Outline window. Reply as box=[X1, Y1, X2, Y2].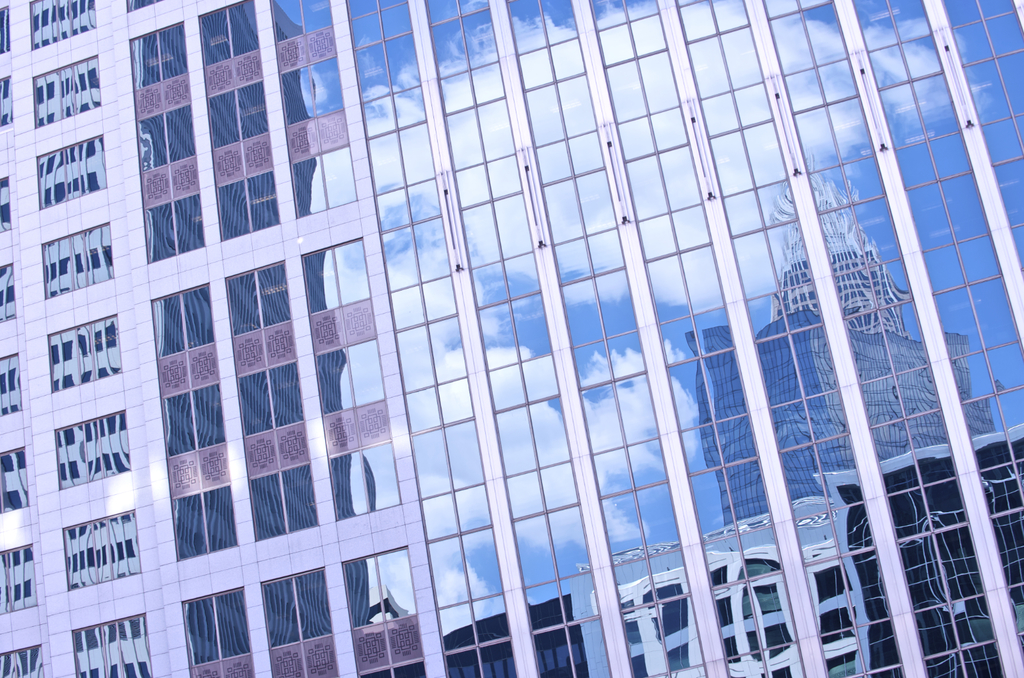
box=[216, 170, 282, 239].
